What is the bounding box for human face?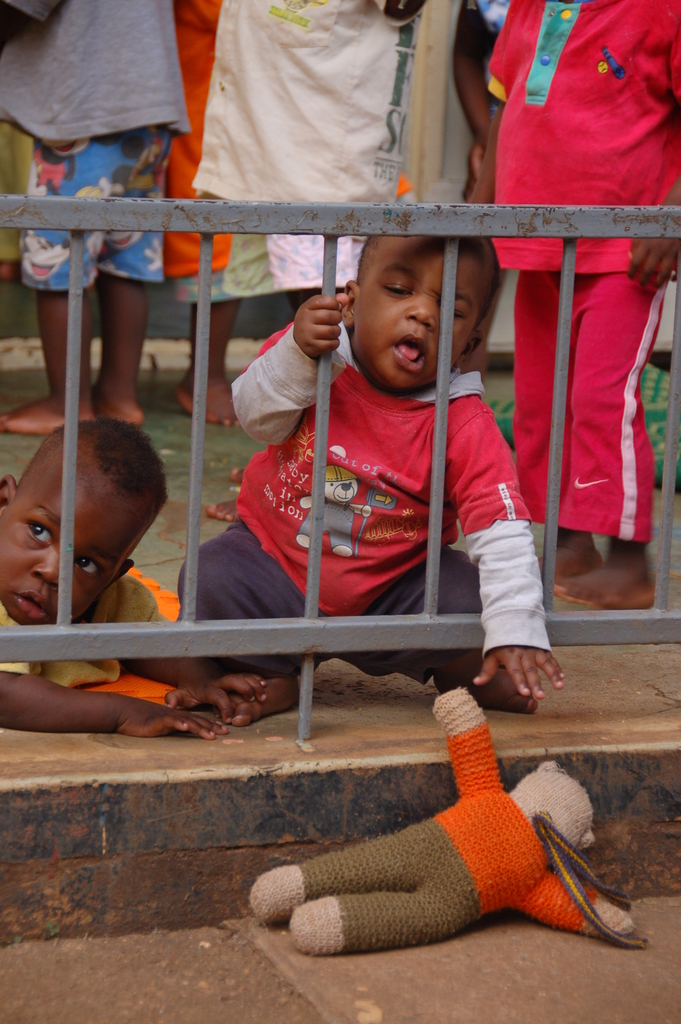
rect(0, 479, 129, 634).
